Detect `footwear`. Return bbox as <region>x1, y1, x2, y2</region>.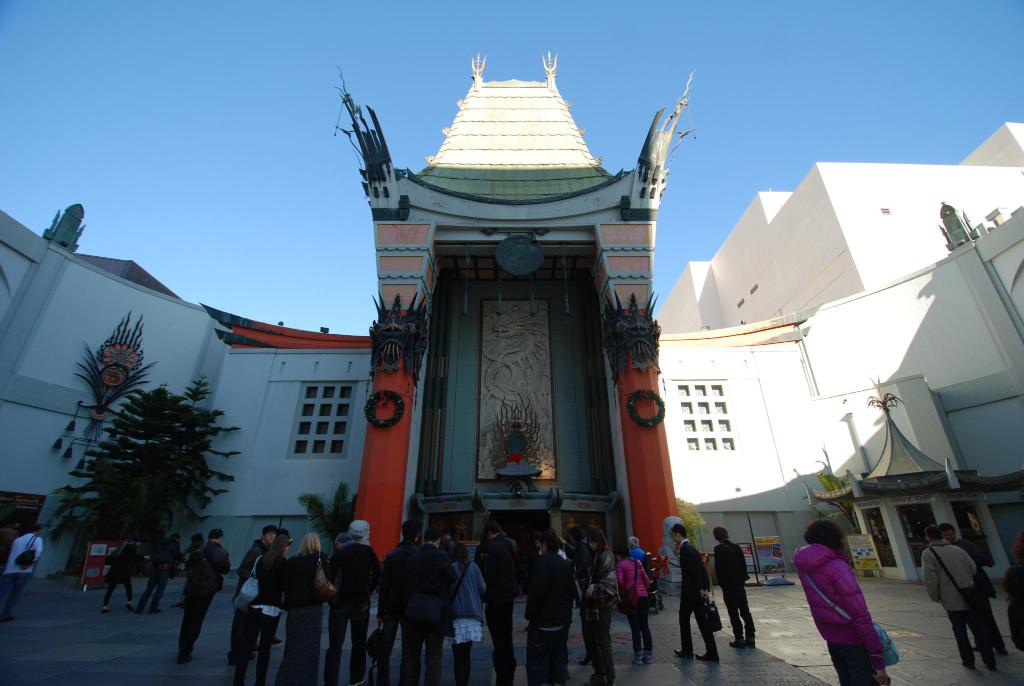
<region>697, 650, 717, 661</region>.
